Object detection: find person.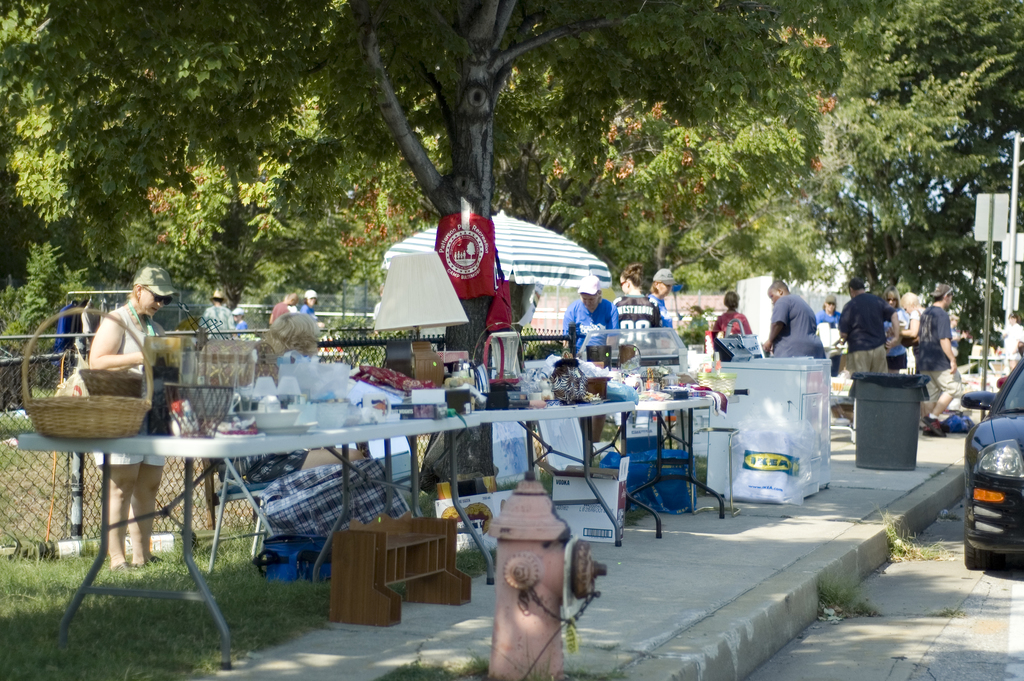
{"left": 231, "top": 313, "right": 364, "bottom": 488}.
